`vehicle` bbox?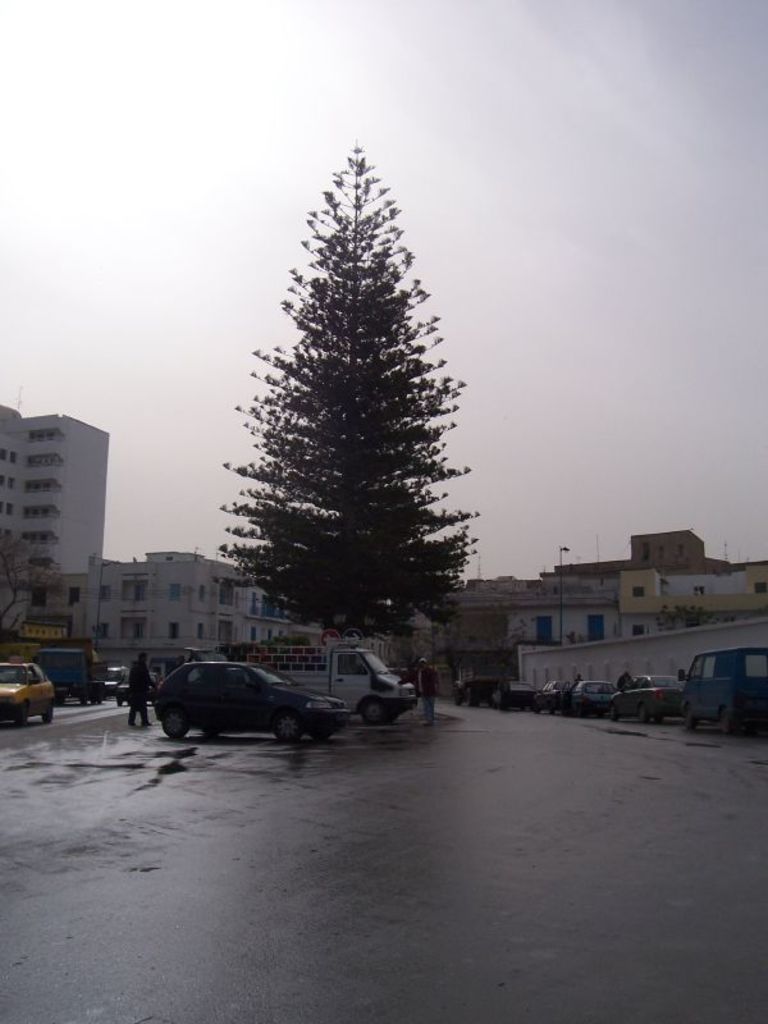
x1=449, y1=671, x2=502, y2=708
